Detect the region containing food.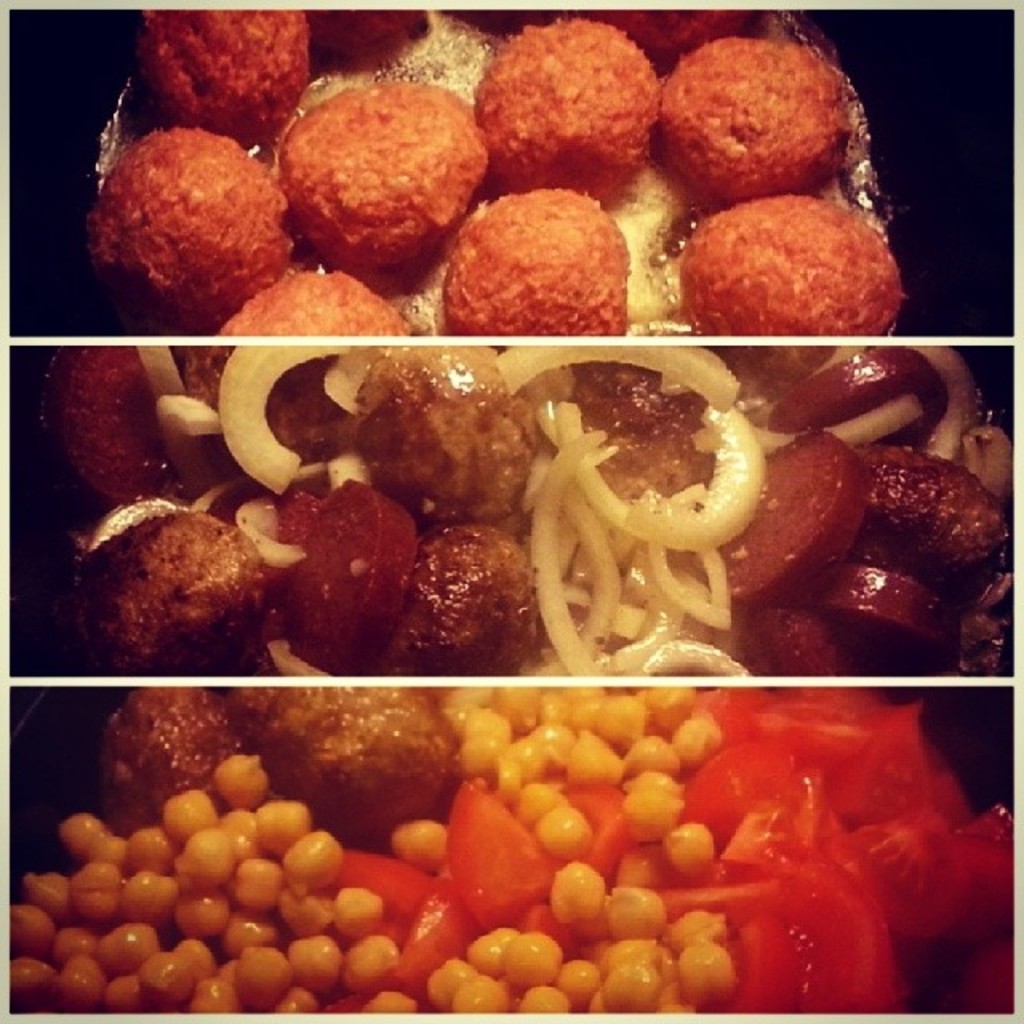
{"x1": 675, "y1": 190, "x2": 907, "y2": 338}.
